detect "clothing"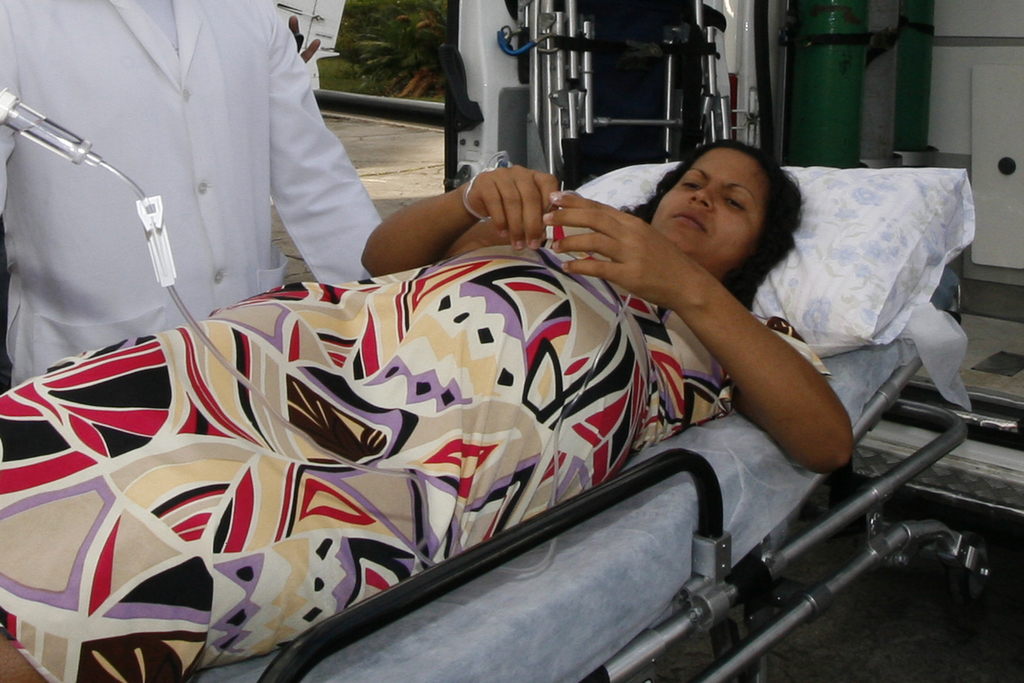
locate(99, 151, 918, 679)
